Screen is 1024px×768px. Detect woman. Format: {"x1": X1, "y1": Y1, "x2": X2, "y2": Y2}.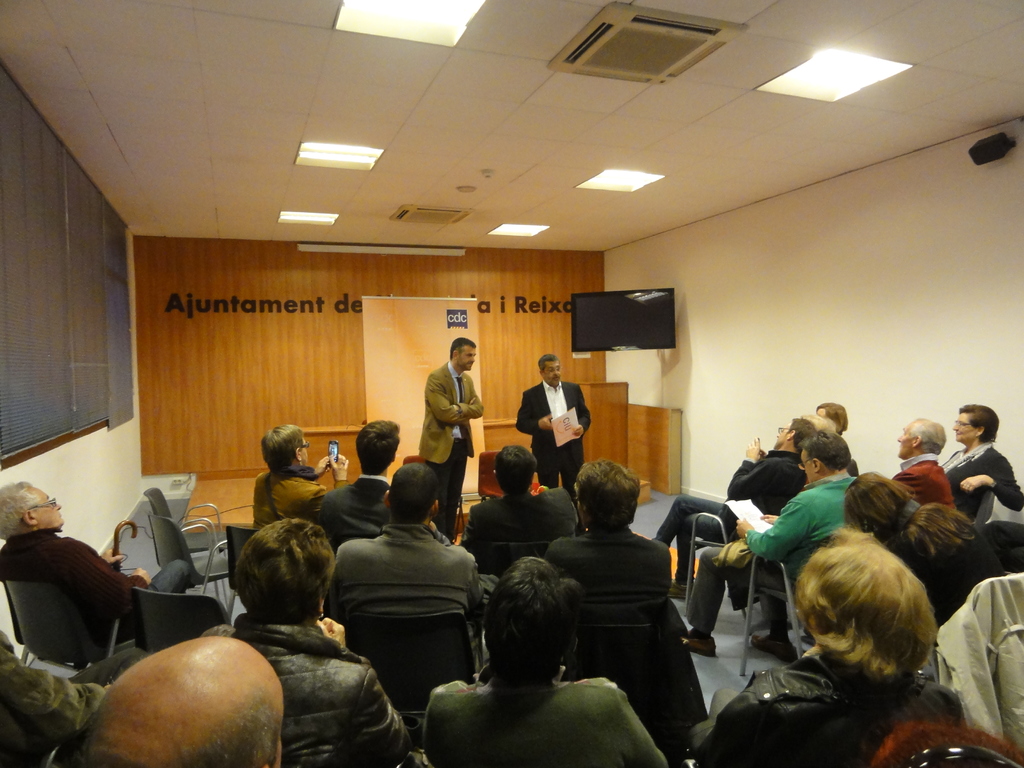
{"x1": 250, "y1": 420, "x2": 345, "y2": 536}.
